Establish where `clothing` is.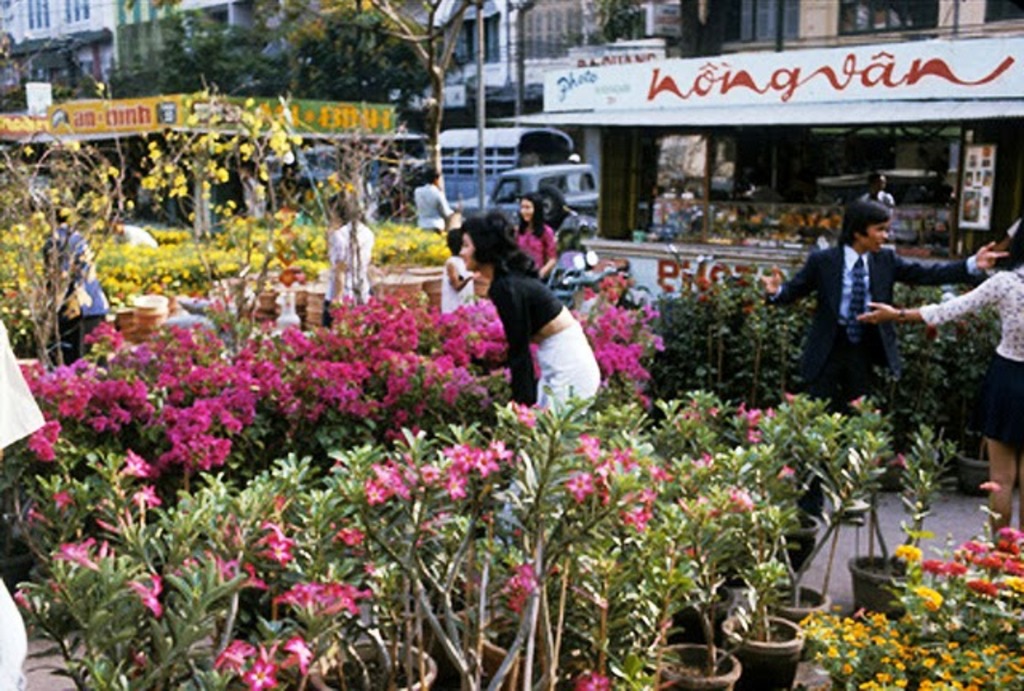
Established at (x1=486, y1=270, x2=566, y2=406).
